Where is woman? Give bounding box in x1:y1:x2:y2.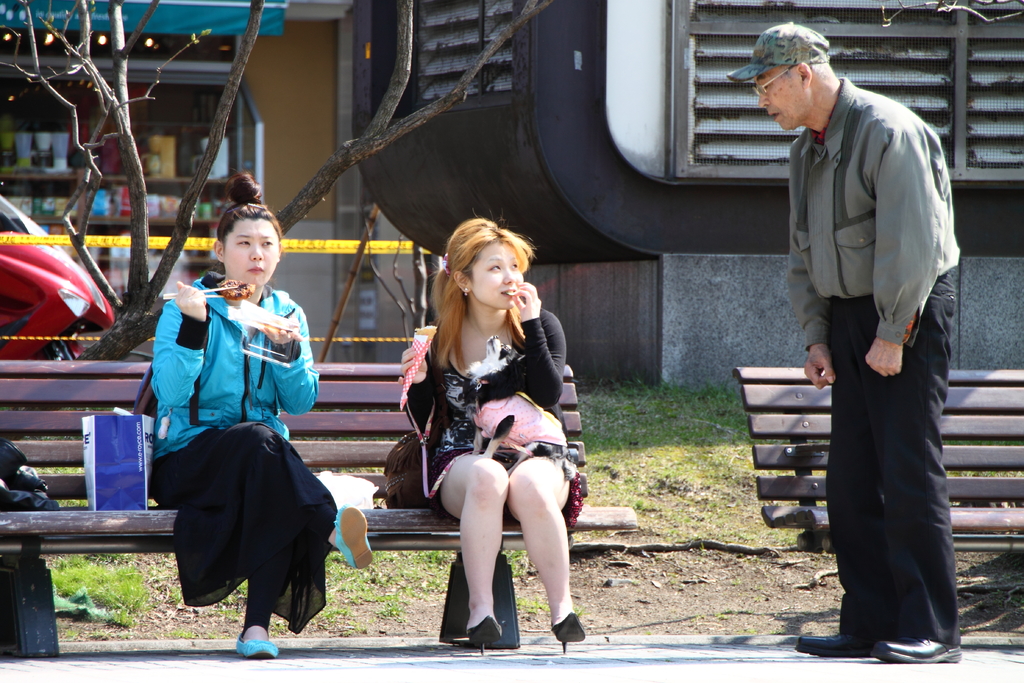
148:173:372:656.
